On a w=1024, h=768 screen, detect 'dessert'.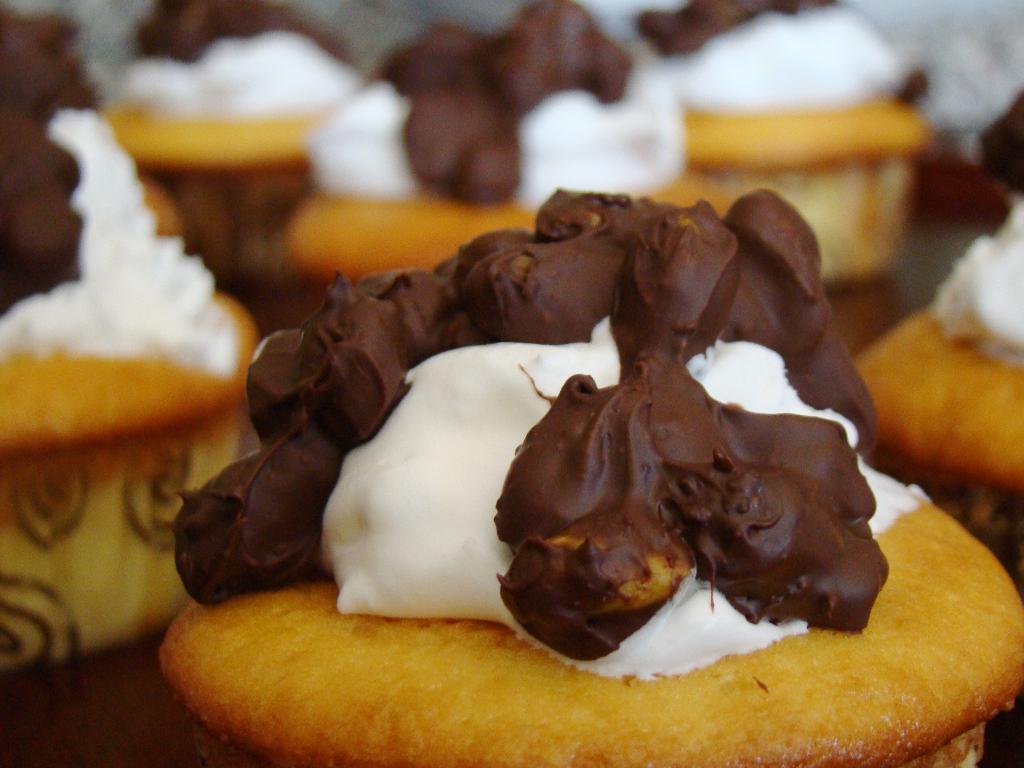
box=[0, 12, 262, 664].
